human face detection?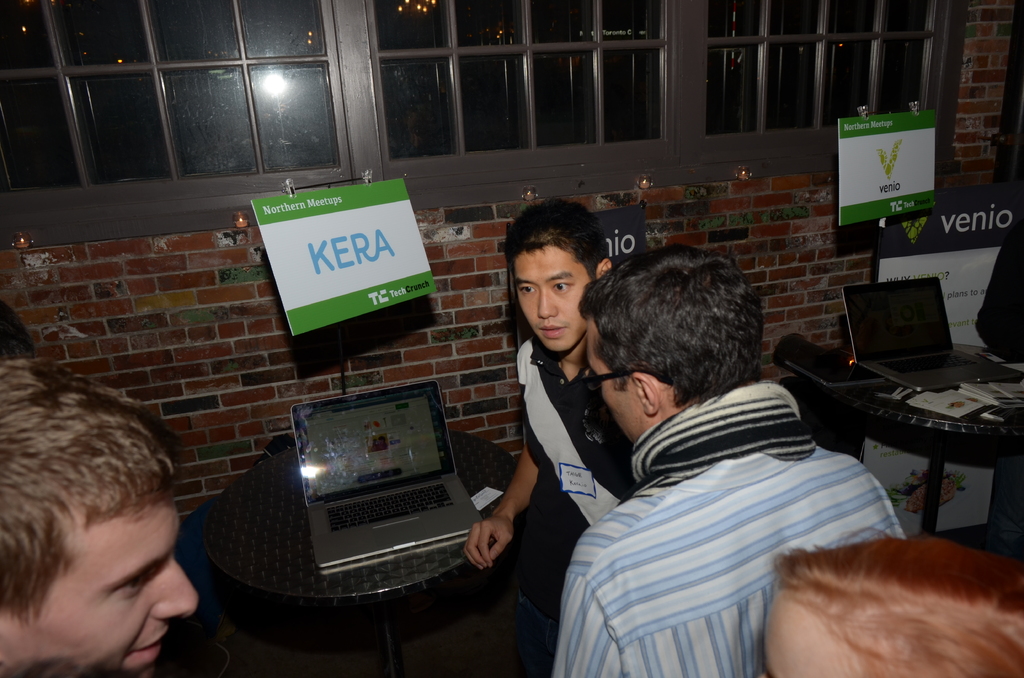
box=[516, 245, 596, 353]
